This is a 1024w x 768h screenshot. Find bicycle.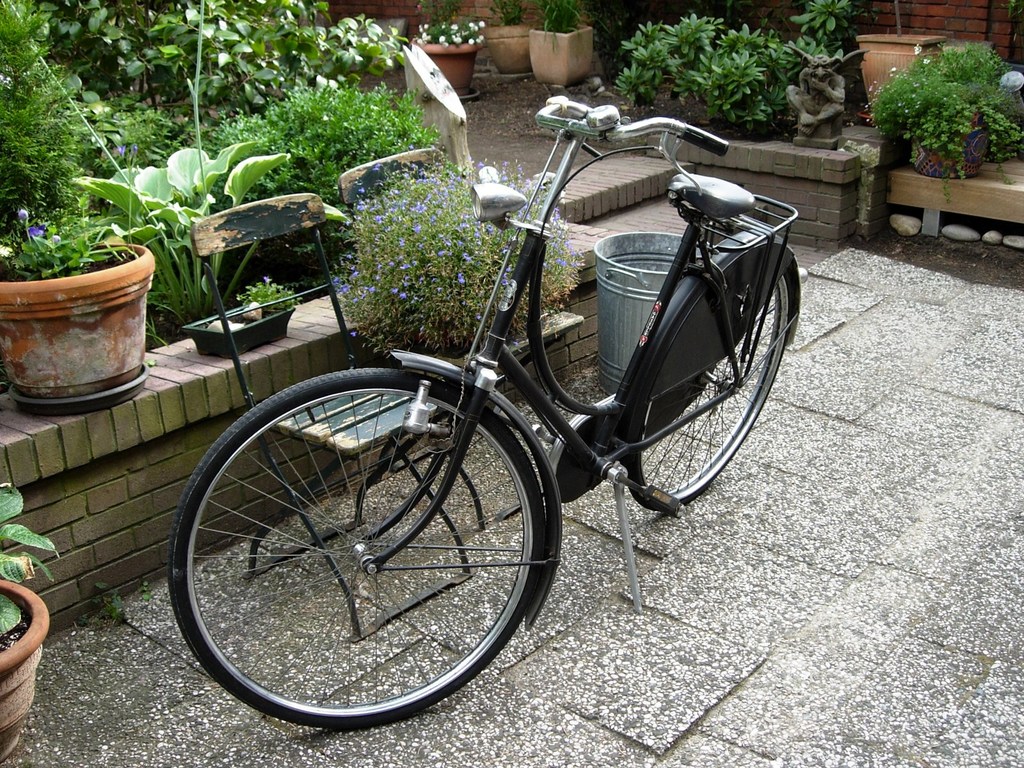
Bounding box: Rect(202, 101, 801, 721).
